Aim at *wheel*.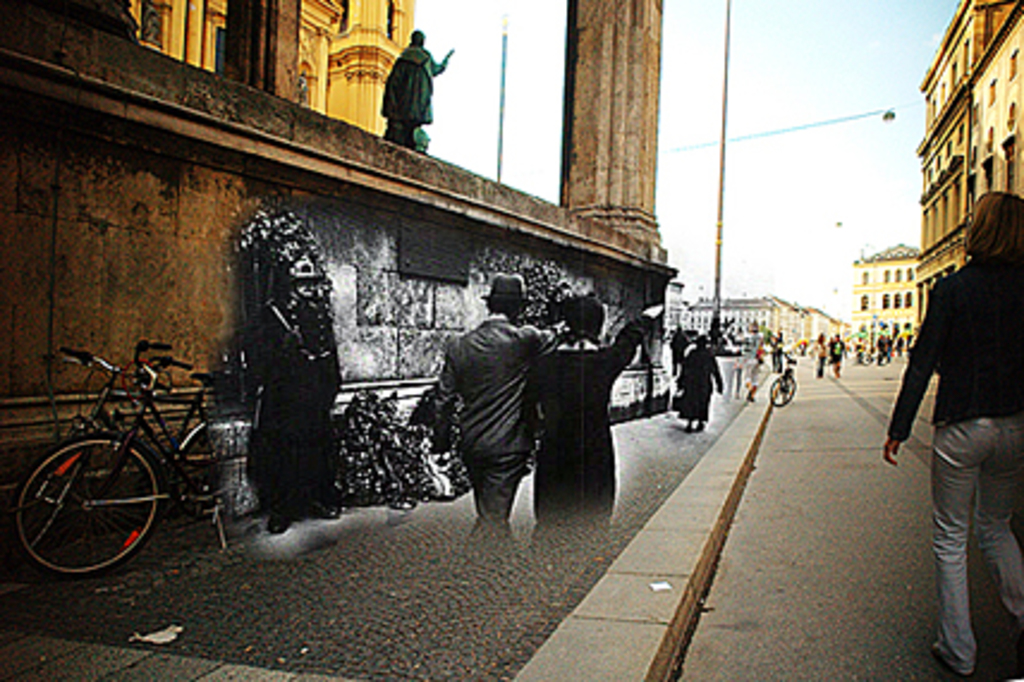
Aimed at {"left": 763, "top": 369, "right": 797, "bottom": 409}.
